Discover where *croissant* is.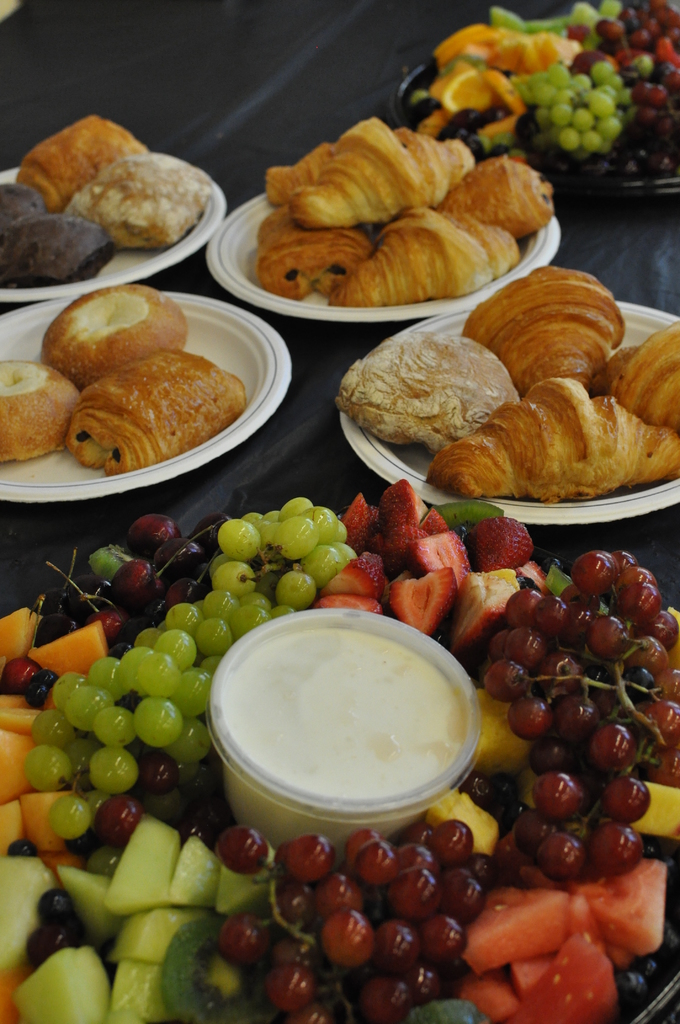
Discovered at 331 207 522 311.
